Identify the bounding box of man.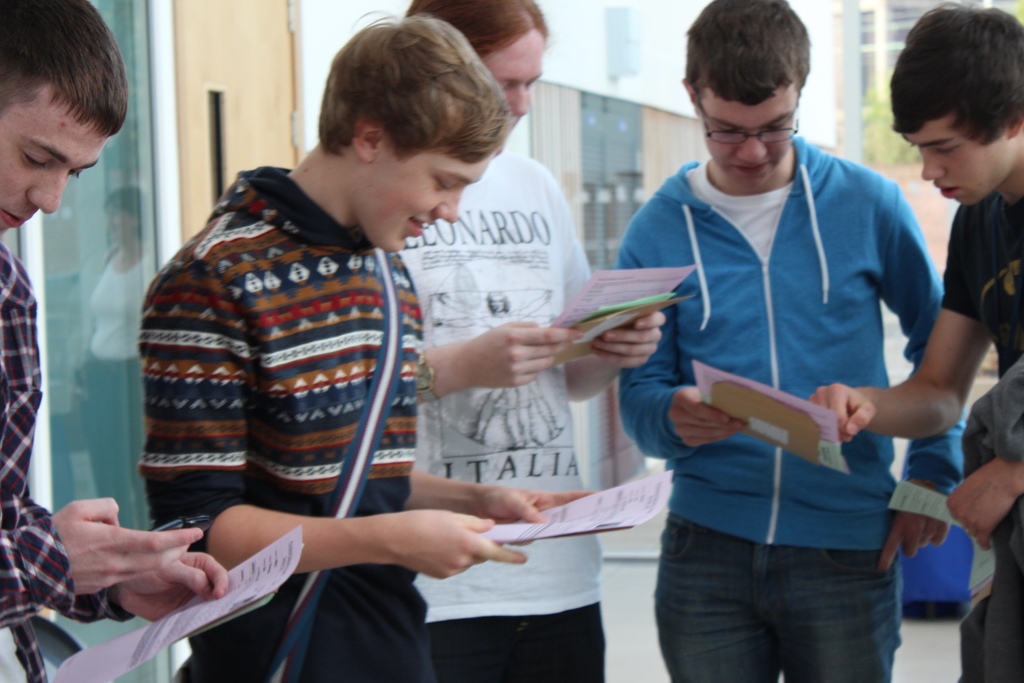
select_region(797, 0, 1023, 682).
